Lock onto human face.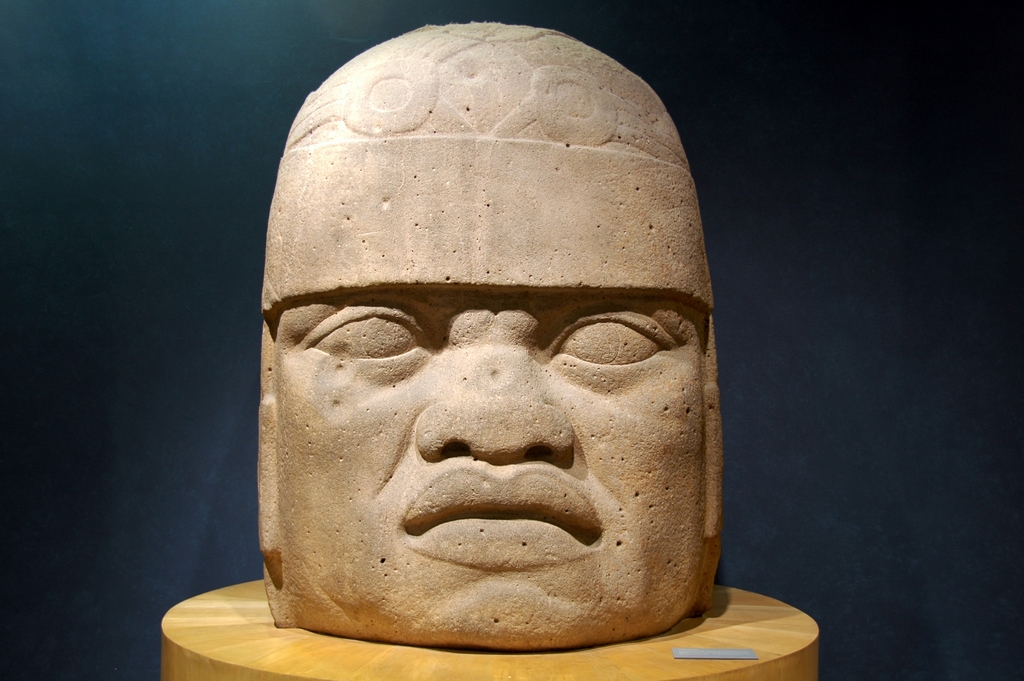
Locked: crop(253, 146, 726, 639).
